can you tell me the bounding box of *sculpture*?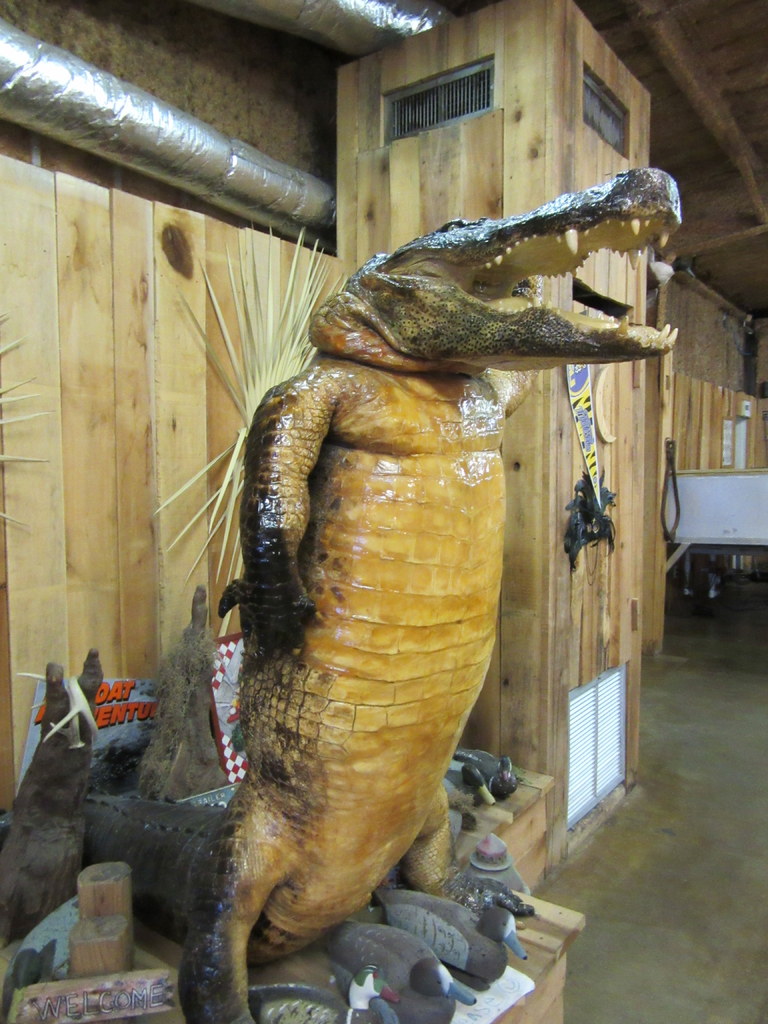
[72,646,107,712].
